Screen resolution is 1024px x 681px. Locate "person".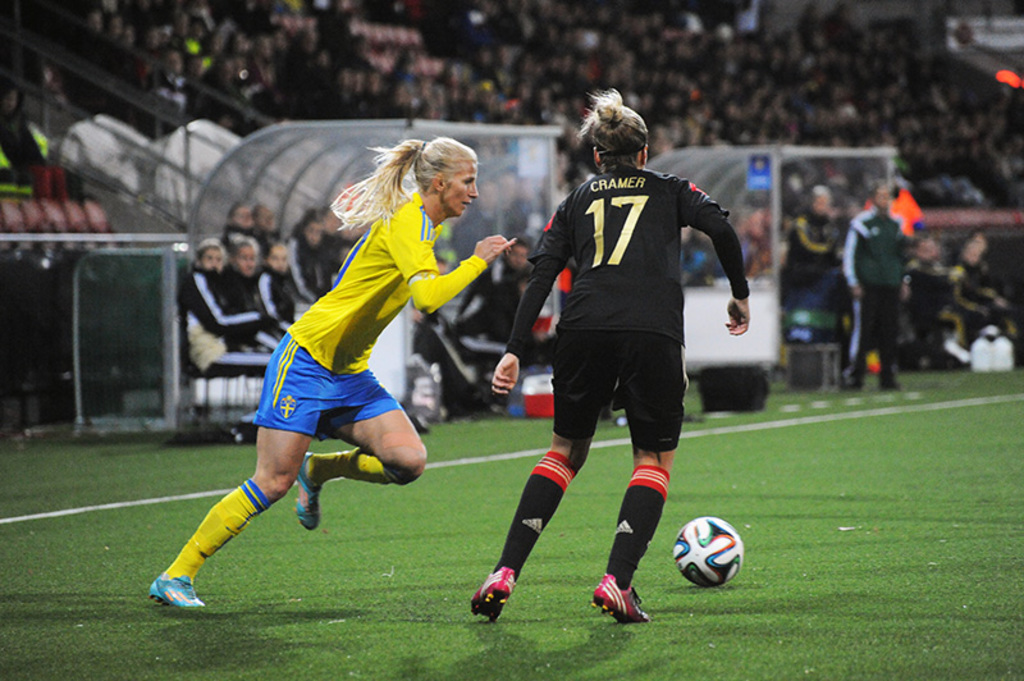
x1=259 y1=241 x2=311 y2=325.
